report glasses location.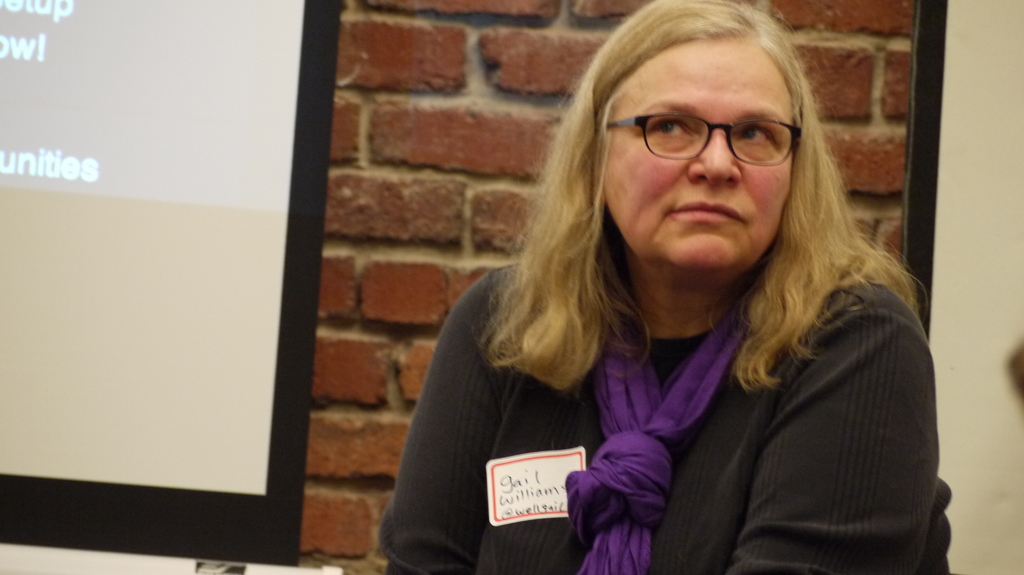
Report: 608, 96, 816, 164.
